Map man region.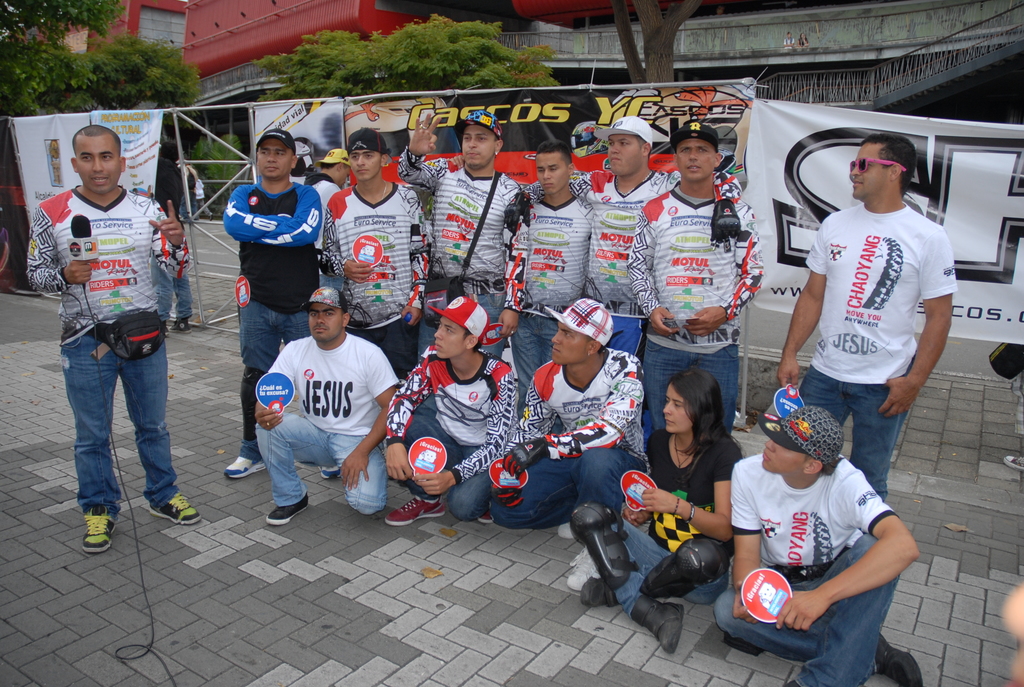
Mapped to 303/148/366/270.
